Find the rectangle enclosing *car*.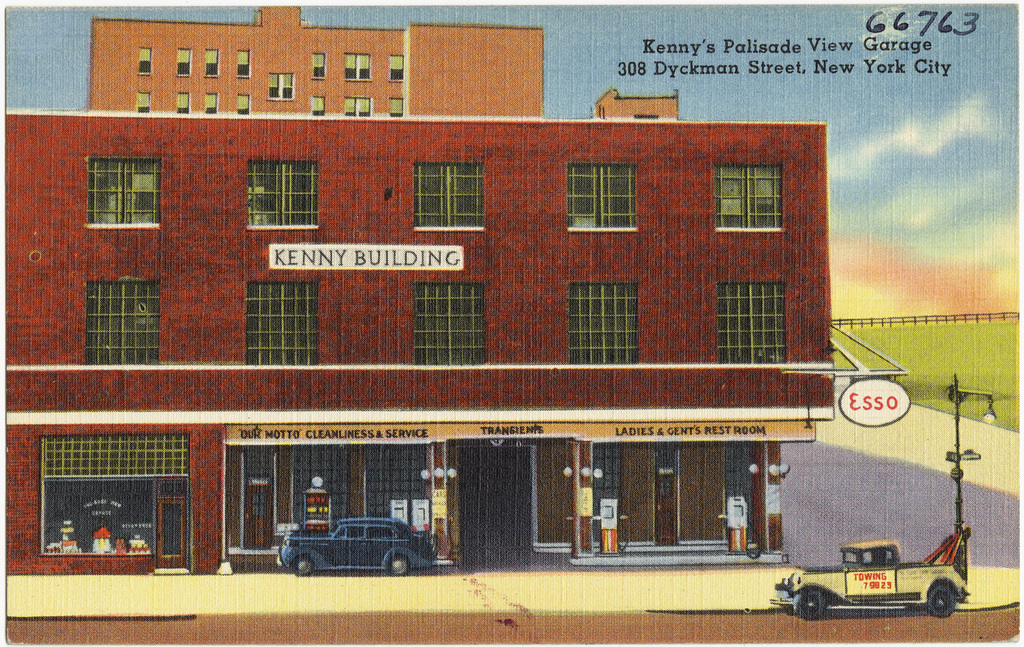
select_region(771, 538, 974, 621).
